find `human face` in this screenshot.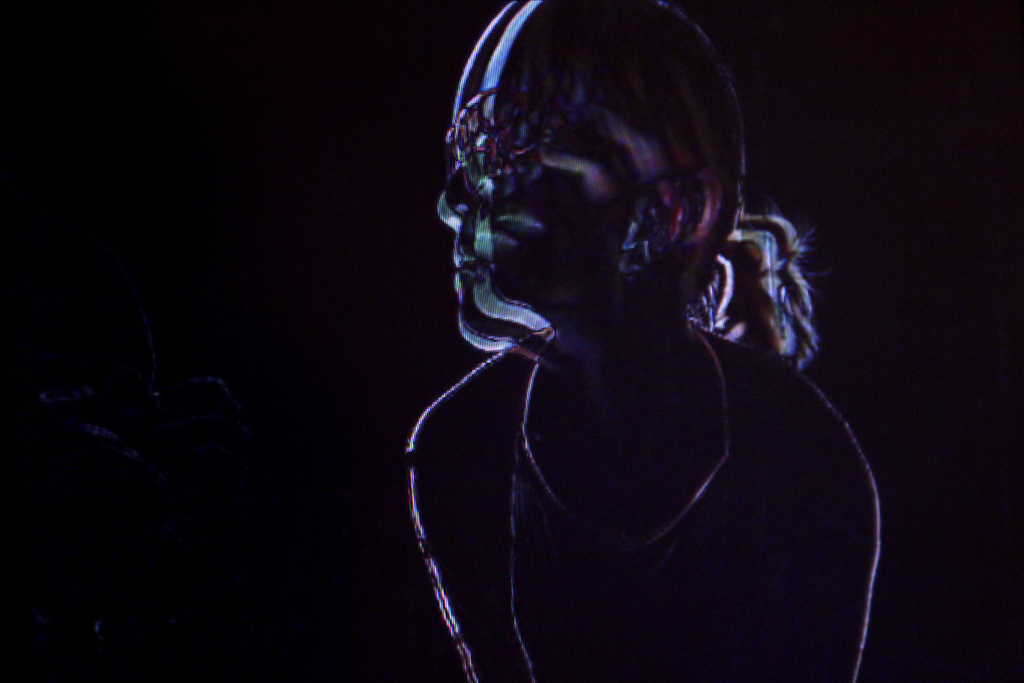
The bounding box for `human face` is rect(438, 81, 646, 350).
